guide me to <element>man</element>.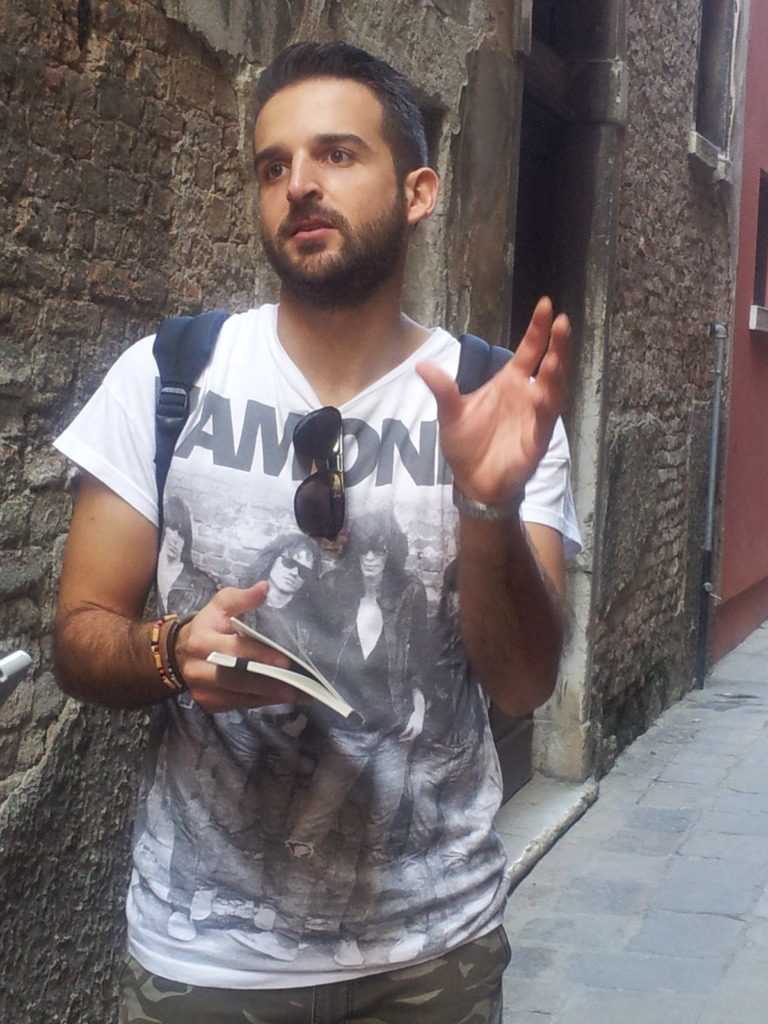
Guidance: pyautogui.locateOnScreen(73, 54, 589, 985).
